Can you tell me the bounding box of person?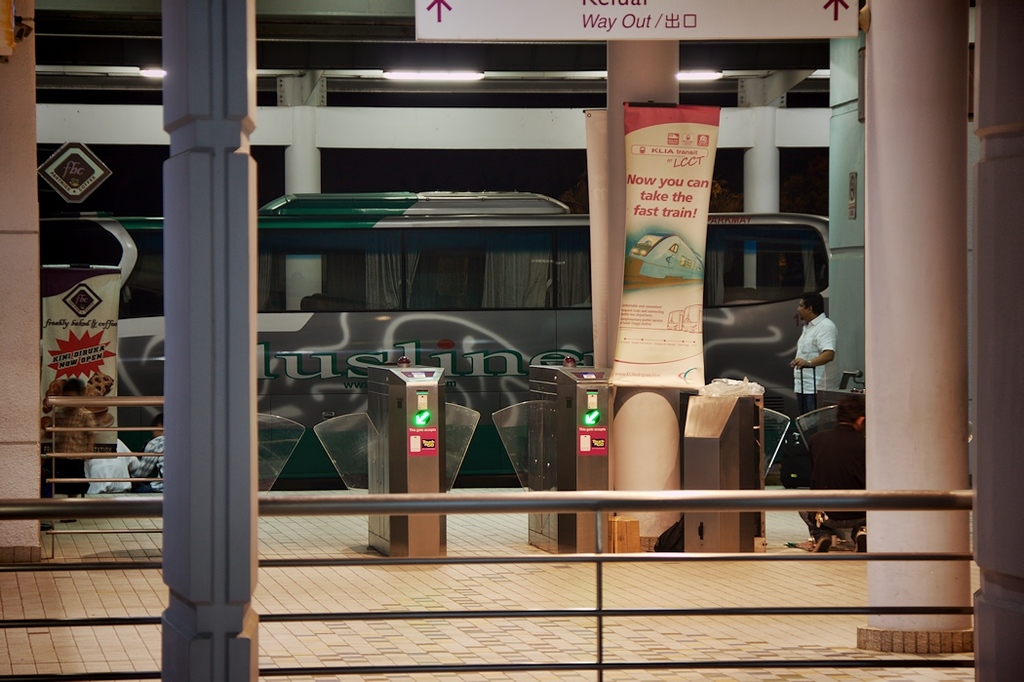
(x1=130, y1=414, x2=163, y2=494).
